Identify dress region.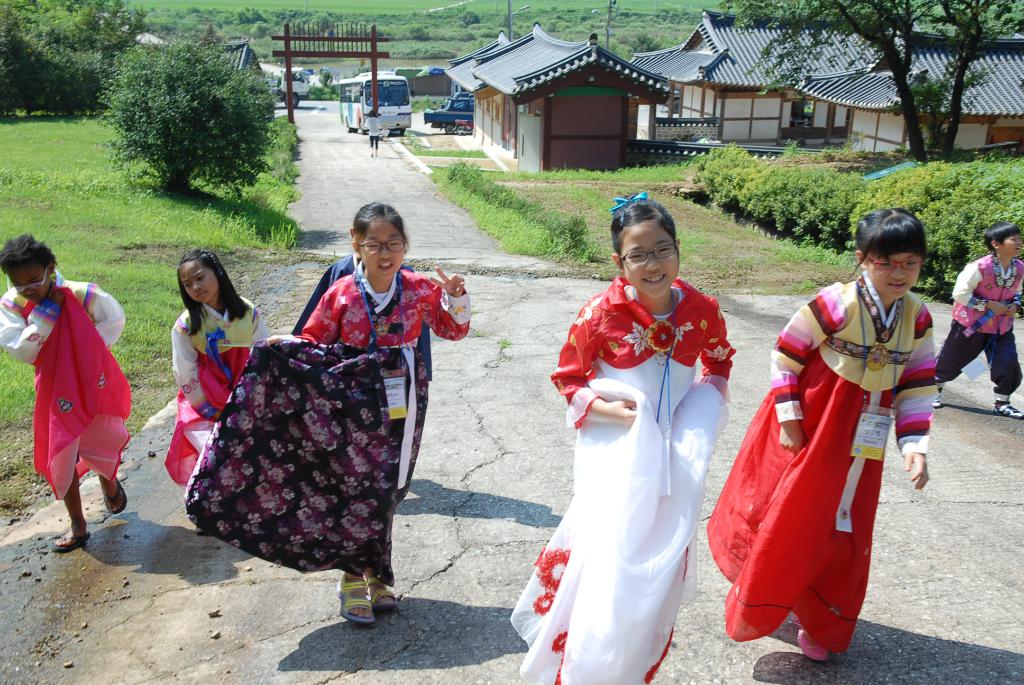
Region: 707, 267, 931, 656.
